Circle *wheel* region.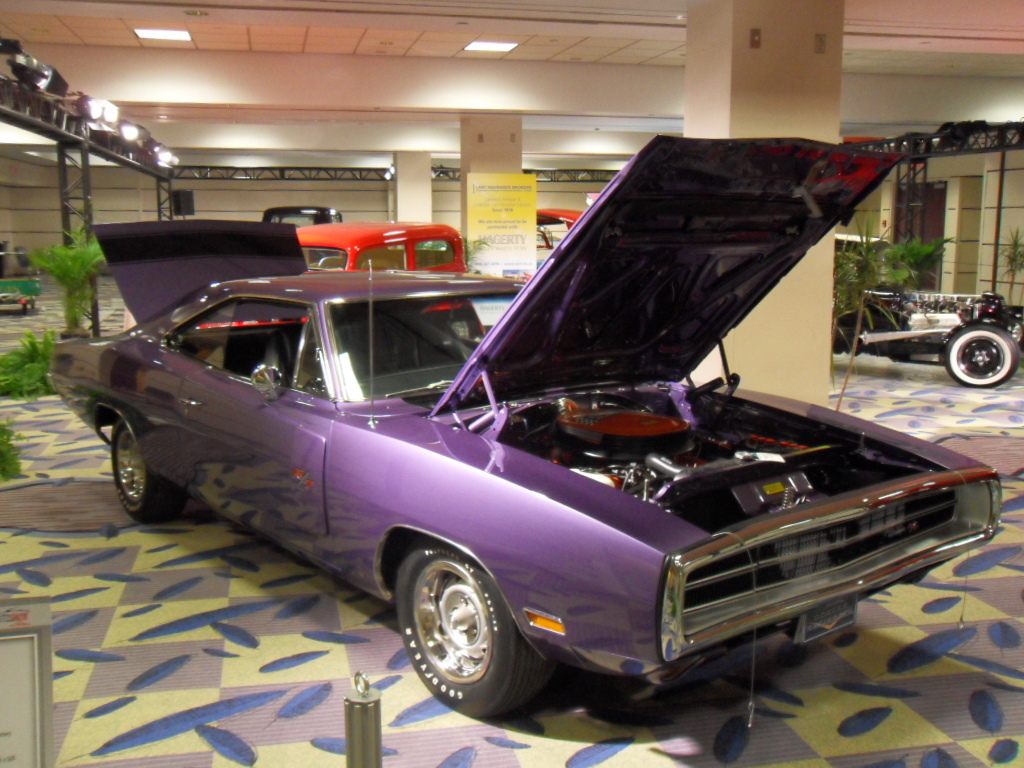
Region: [x1=105, y1=419, x2=197, y2=529].
